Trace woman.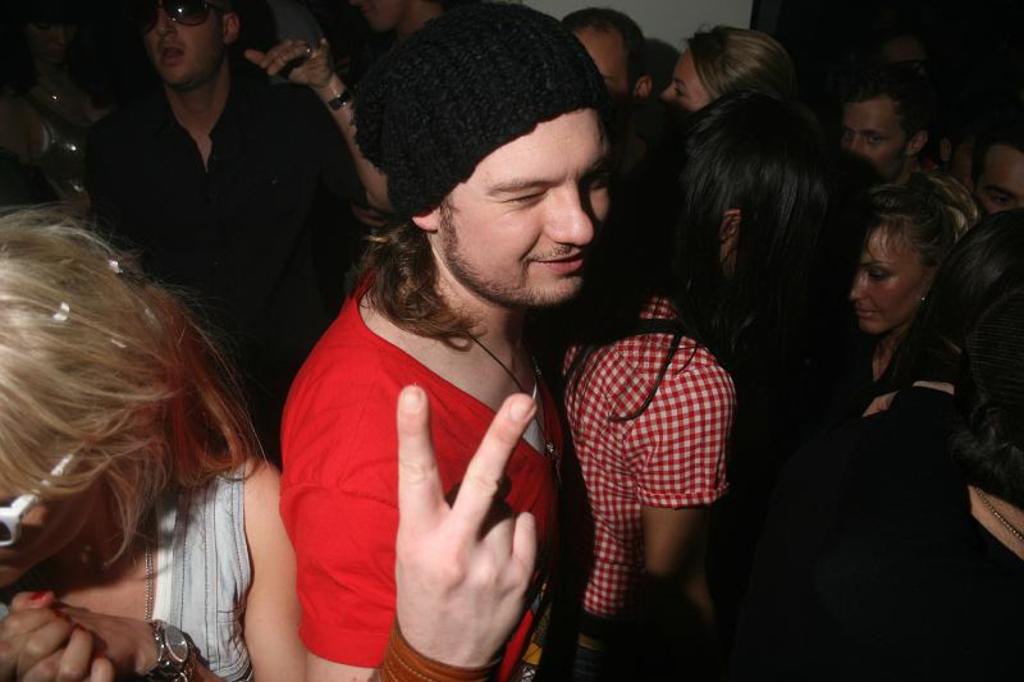
Traced to [x1=653, y1=22, x2=795, y2=192].
